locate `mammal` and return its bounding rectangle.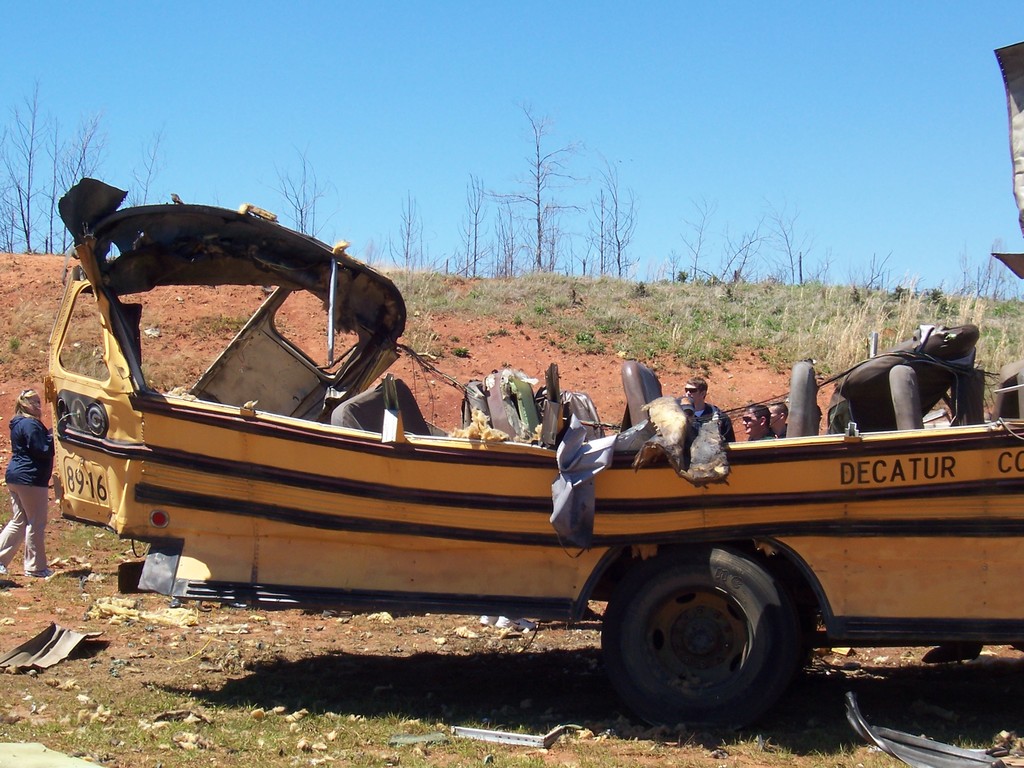
(left=0, top=371, right=84, bottom=594).
